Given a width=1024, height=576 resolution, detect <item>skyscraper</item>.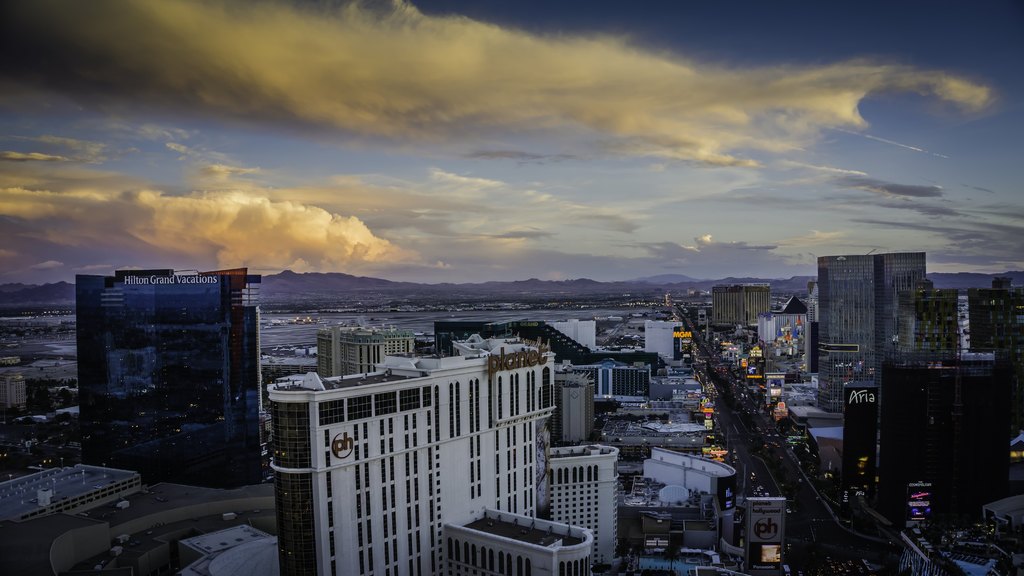
bbox=[65, 253, 264, 469].
